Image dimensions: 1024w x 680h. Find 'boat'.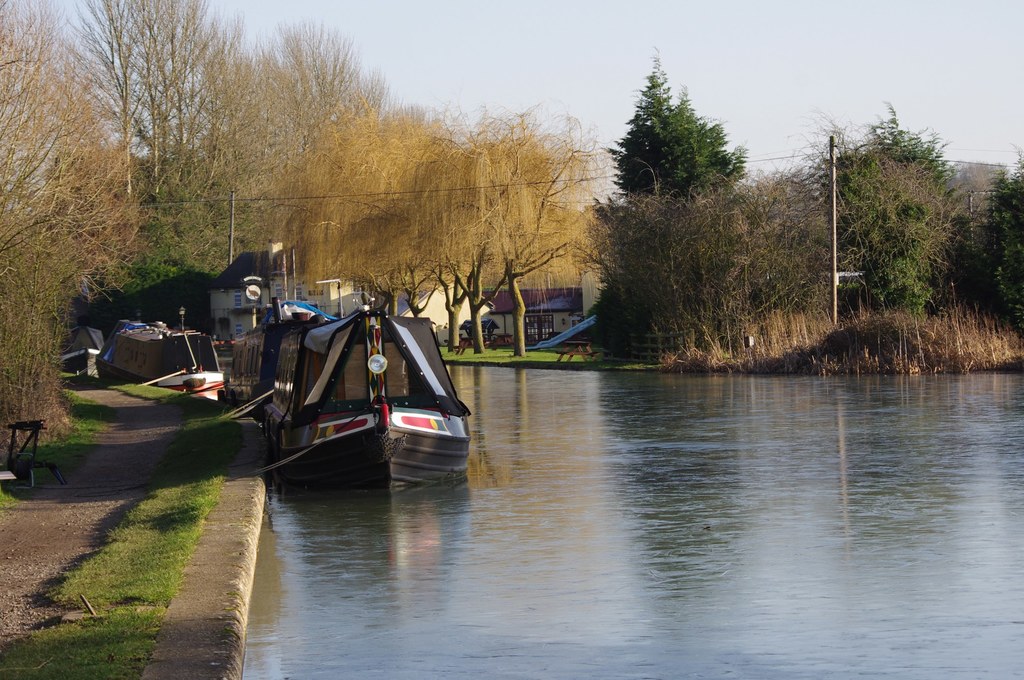
box=[212, 273, 492, 494].
